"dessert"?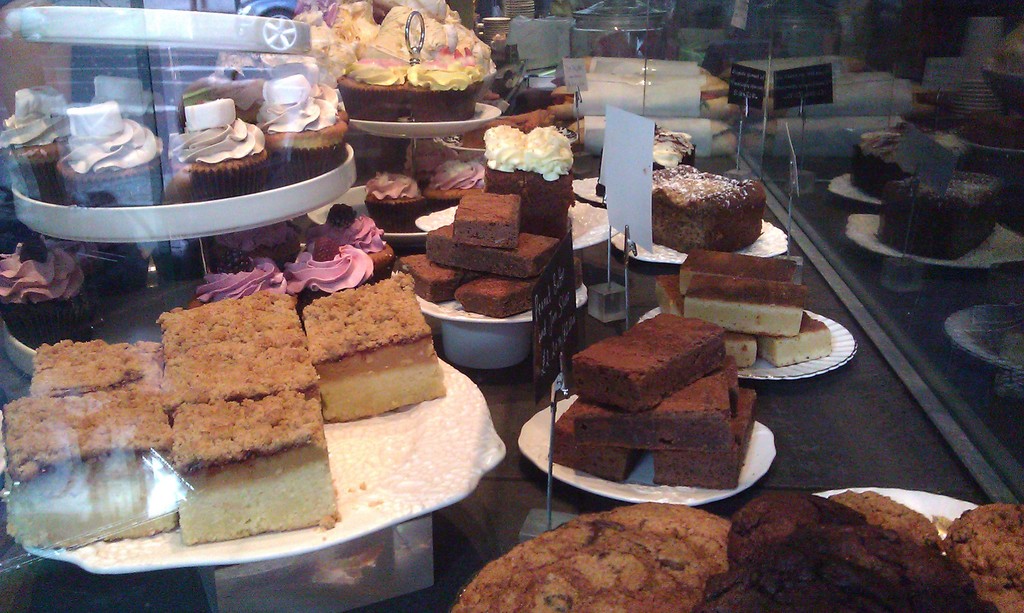
BBox(721, 494, 979, 612)
